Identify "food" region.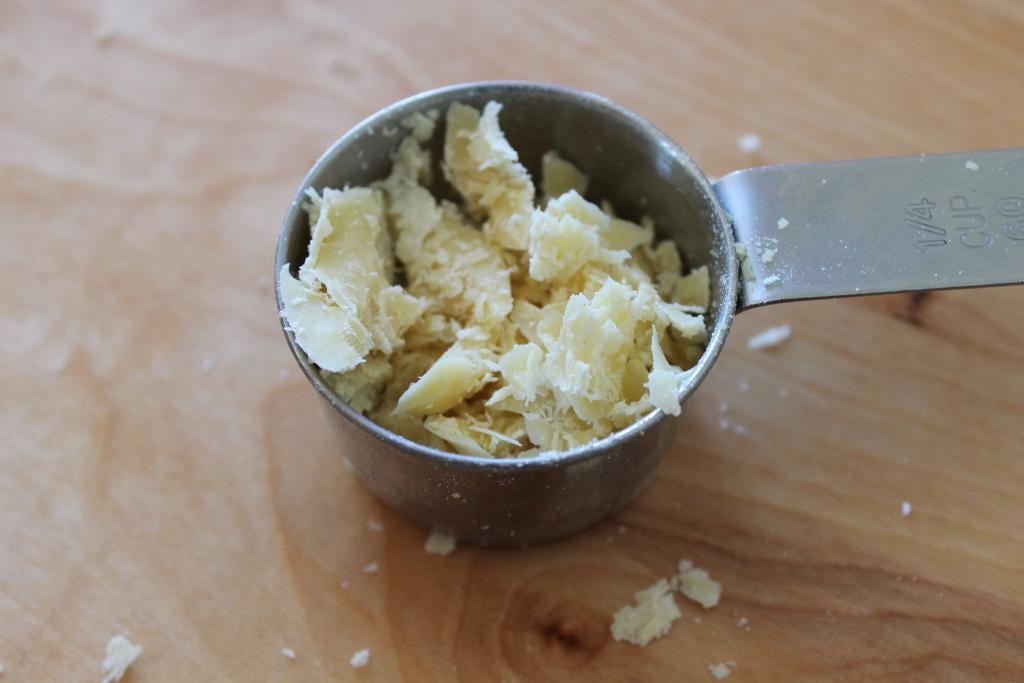
Region: bbox(365, 557, 378, 575).
